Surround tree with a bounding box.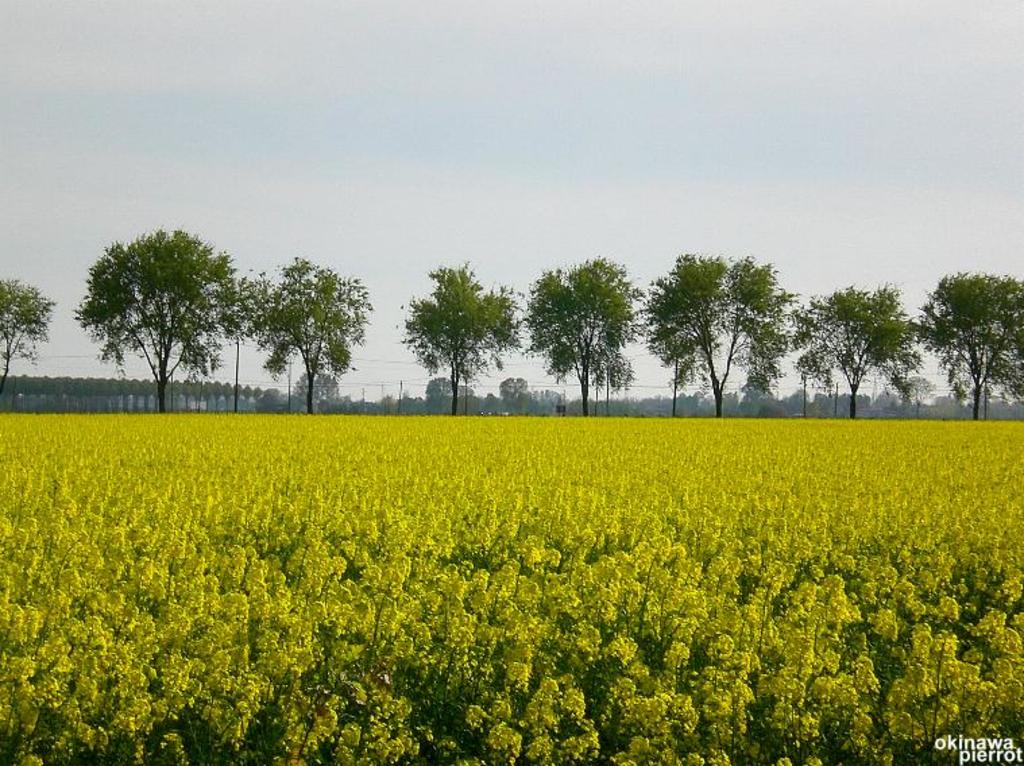
Rect(523, 248, 641, 410).
